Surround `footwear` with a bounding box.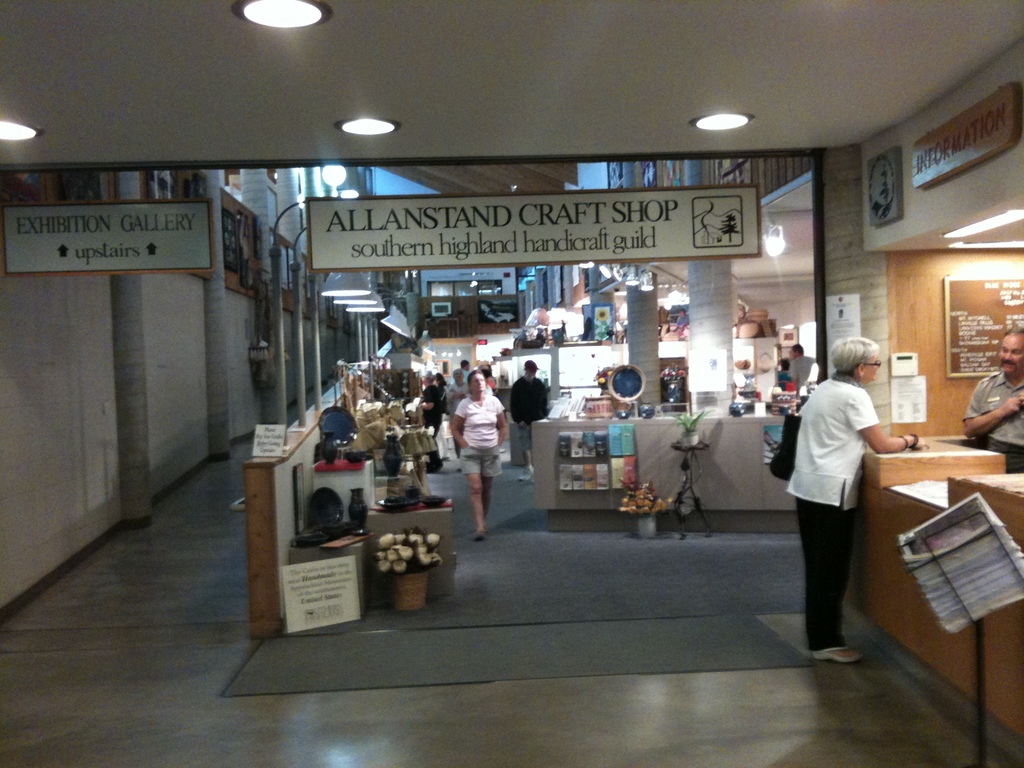
519,465,531,482.
